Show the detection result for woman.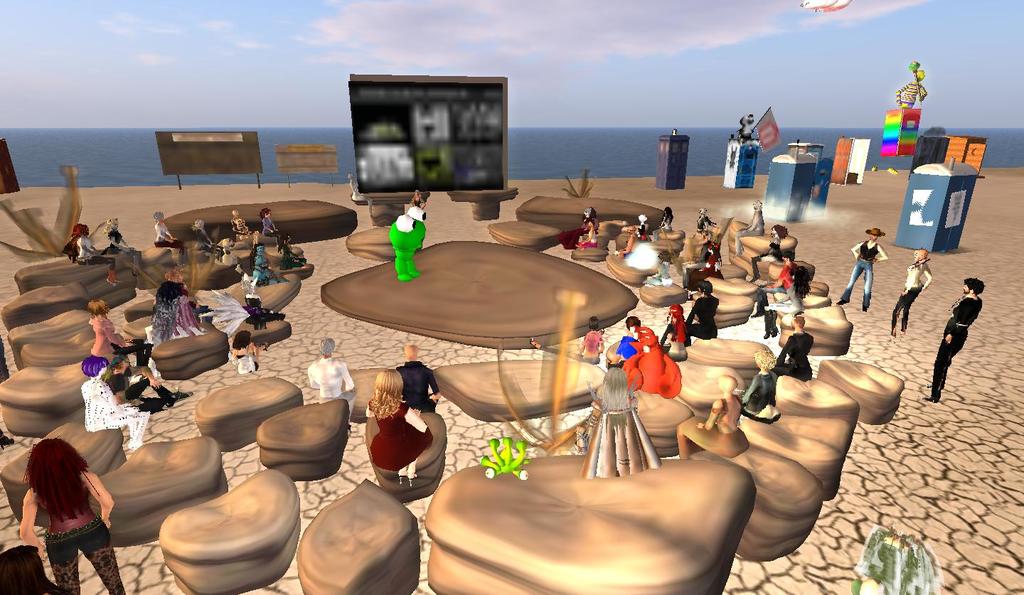
Rect(661, 302, 693, 365).
